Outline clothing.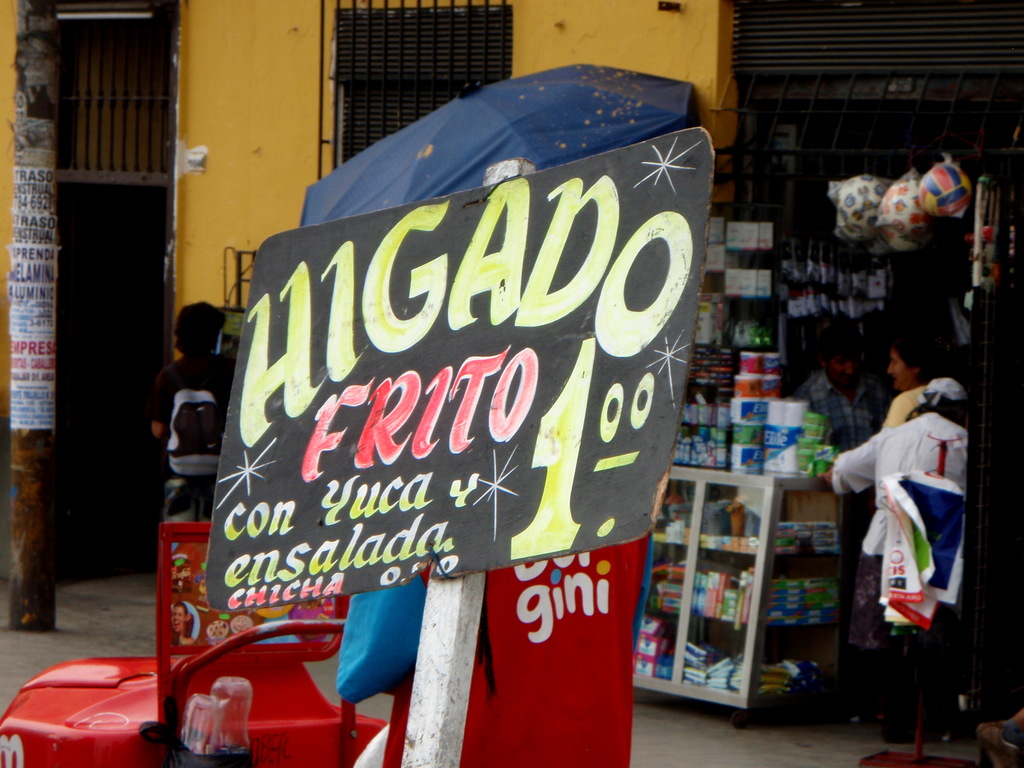
Outline: x1=791, y1=367, x2=883, y2=569.
